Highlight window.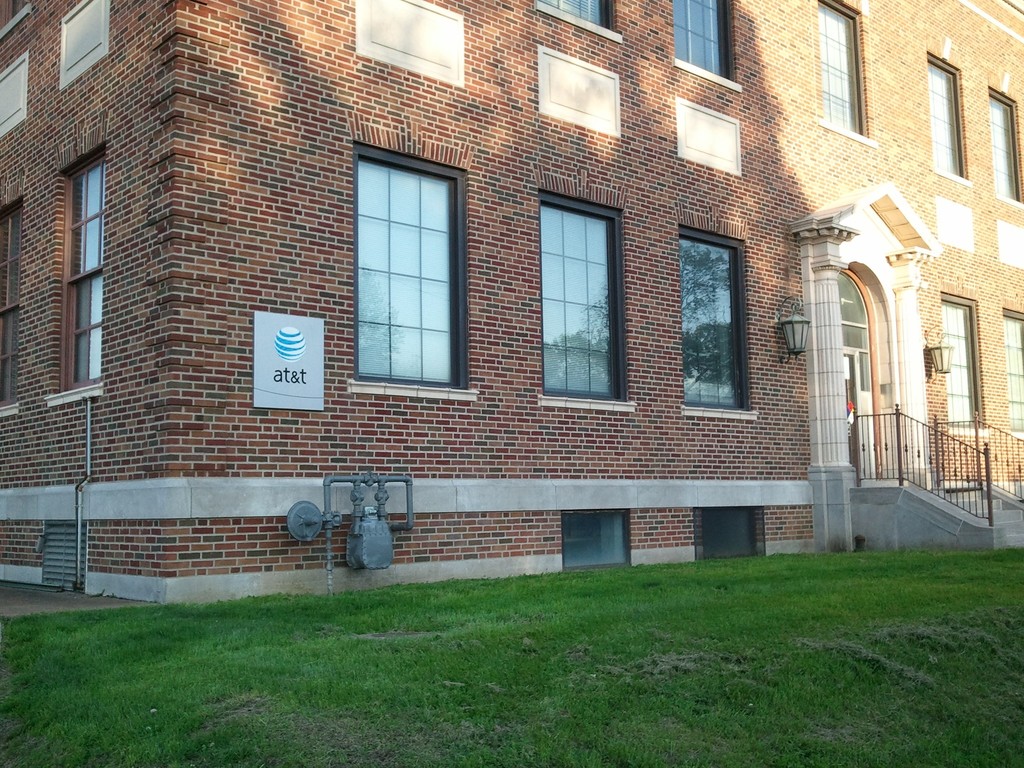
Highlighted region: BBox(938, 292, 988, 431).
